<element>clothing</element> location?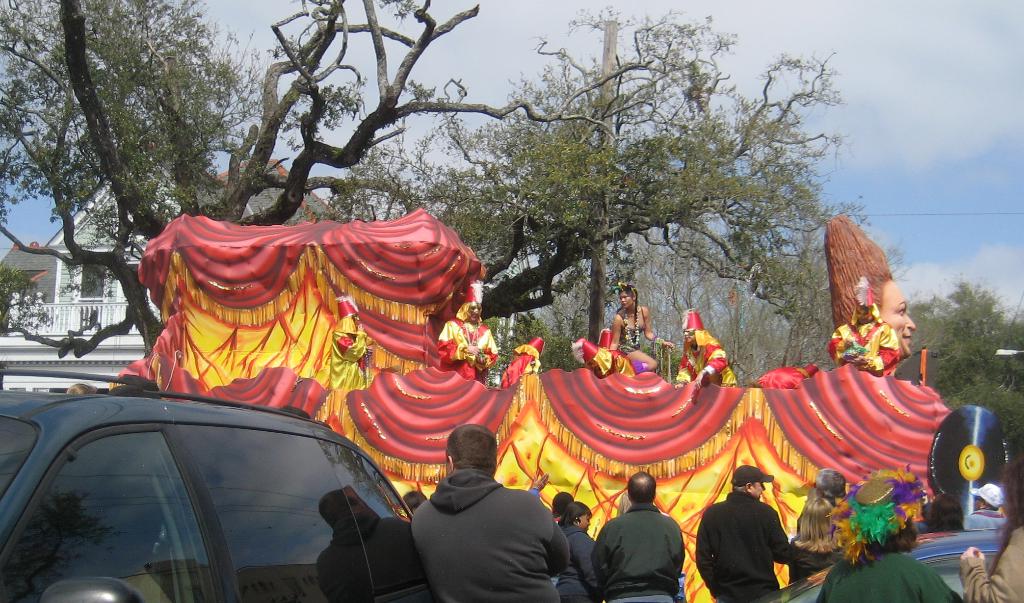
(677, 330, 737, 388)
